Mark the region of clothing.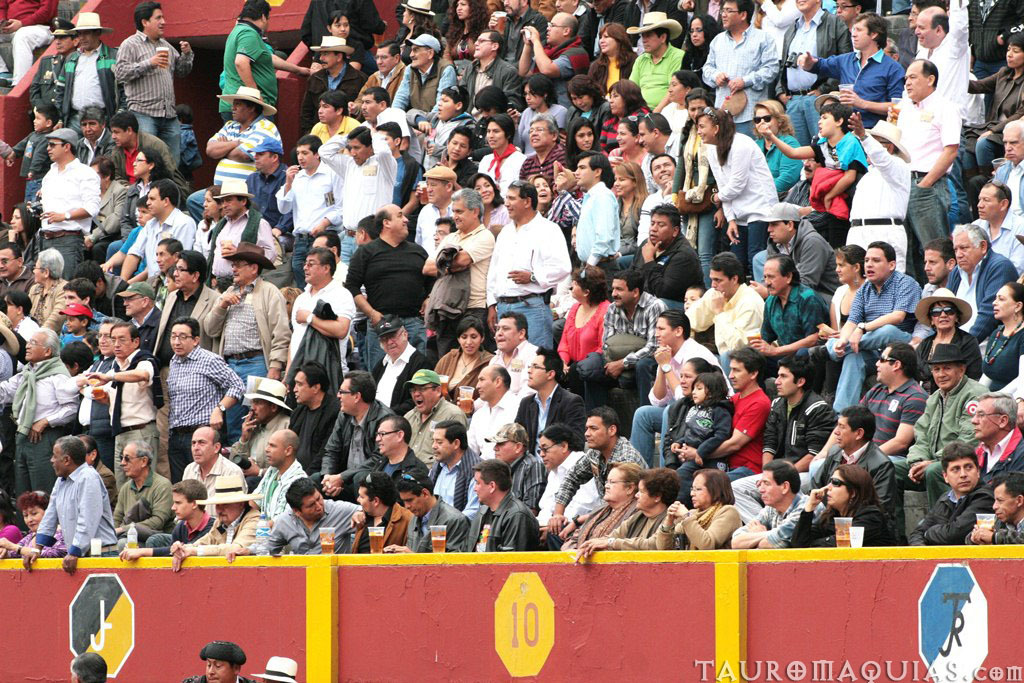
Region: box=[127, 208, 196, 281].
